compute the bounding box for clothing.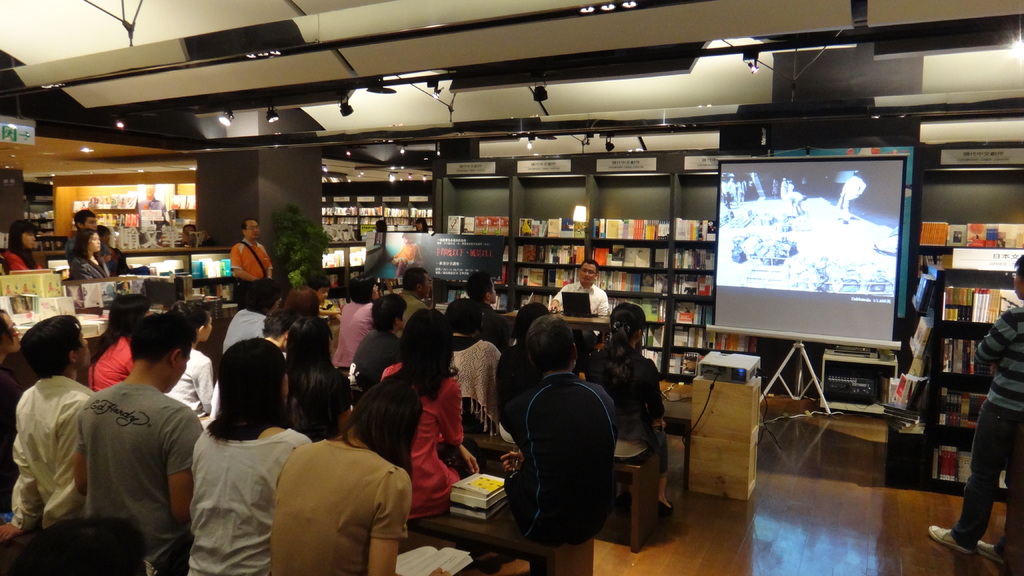
left=397, top=286, right=425, bottom=333.
